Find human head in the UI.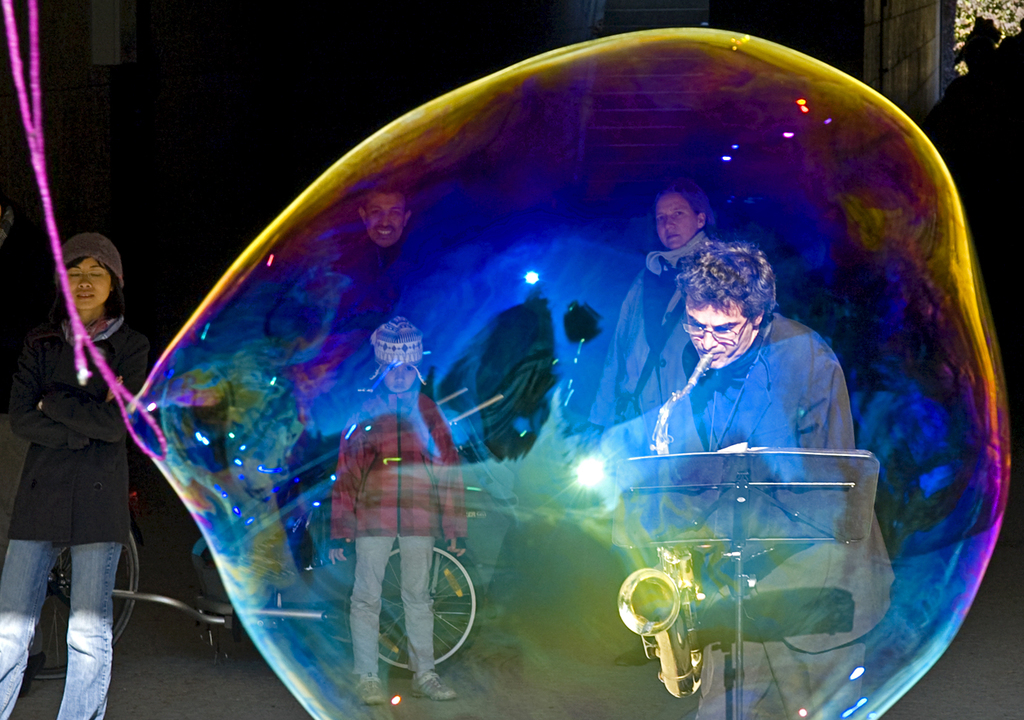
UI element at [left=656, top=180, right=716, bottom=246].
